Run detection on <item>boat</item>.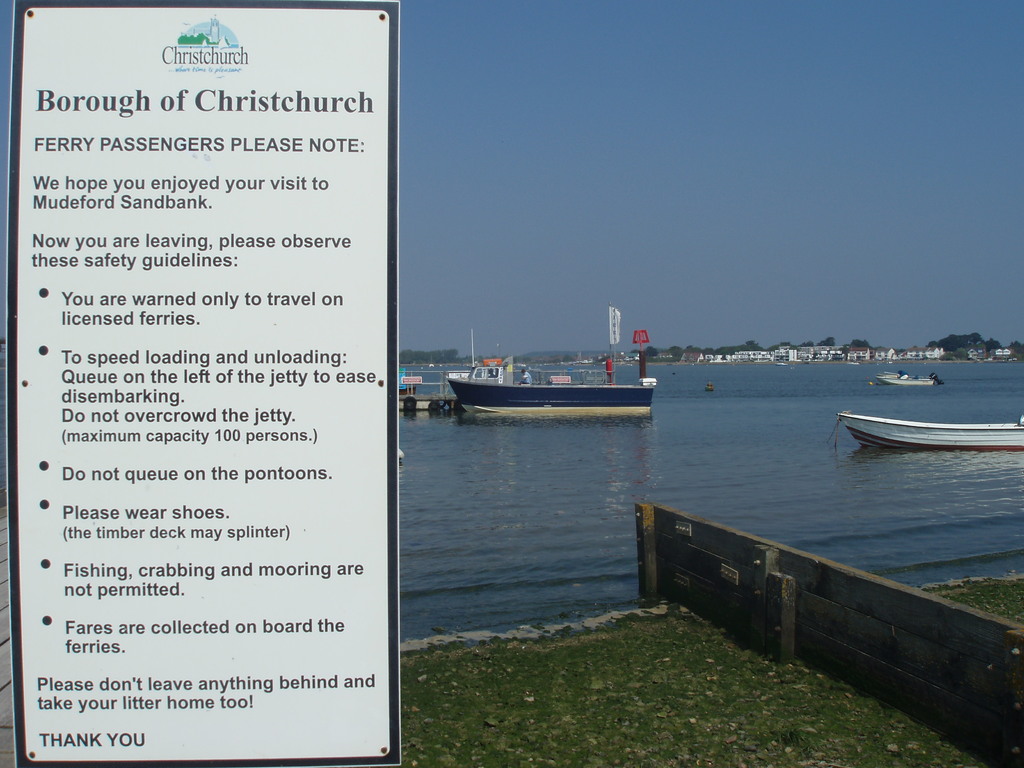
Result: {"x1": 462, "y1": 317, "x2": 663, "y2": 419}.
